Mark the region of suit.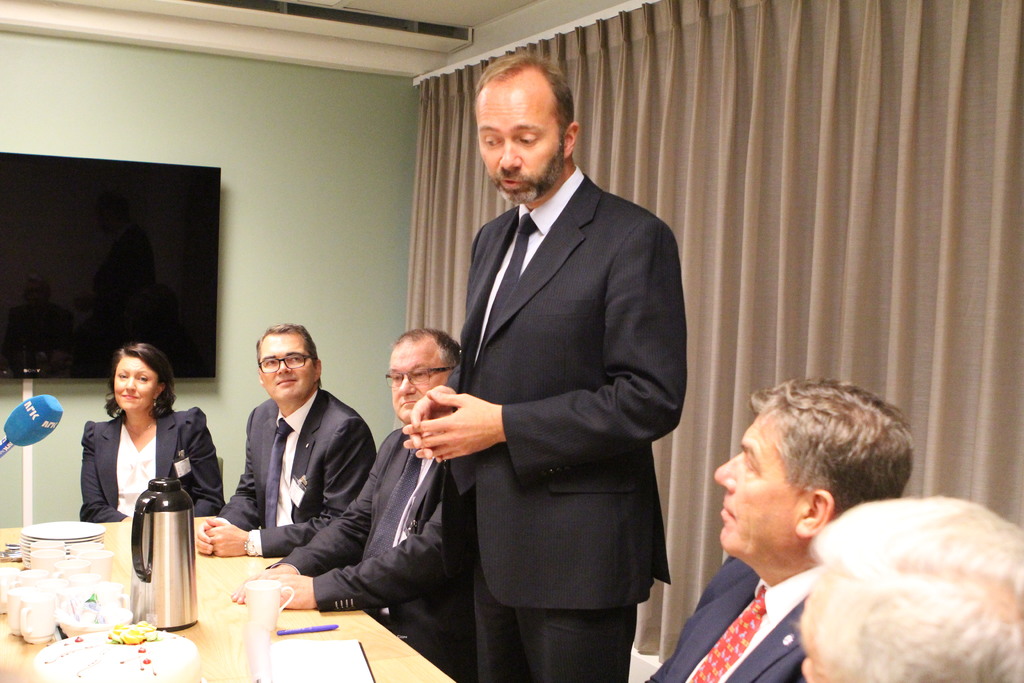
Region: [440, 164, 689, 682].
